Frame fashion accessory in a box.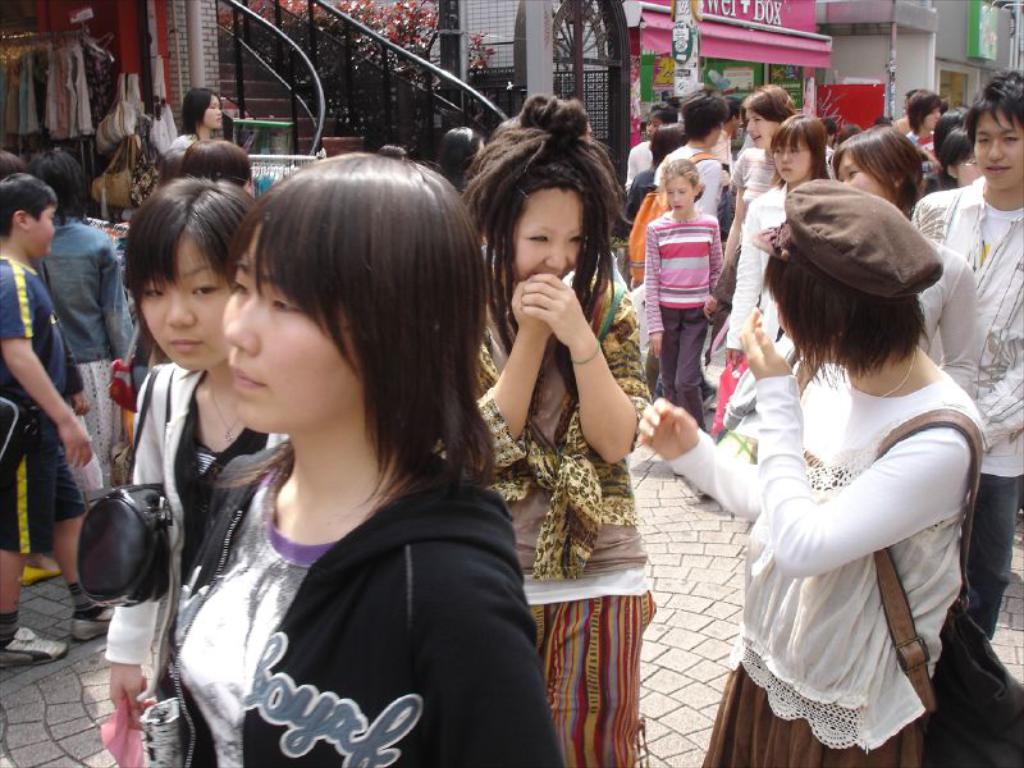
(0, 623, 65, 669).
